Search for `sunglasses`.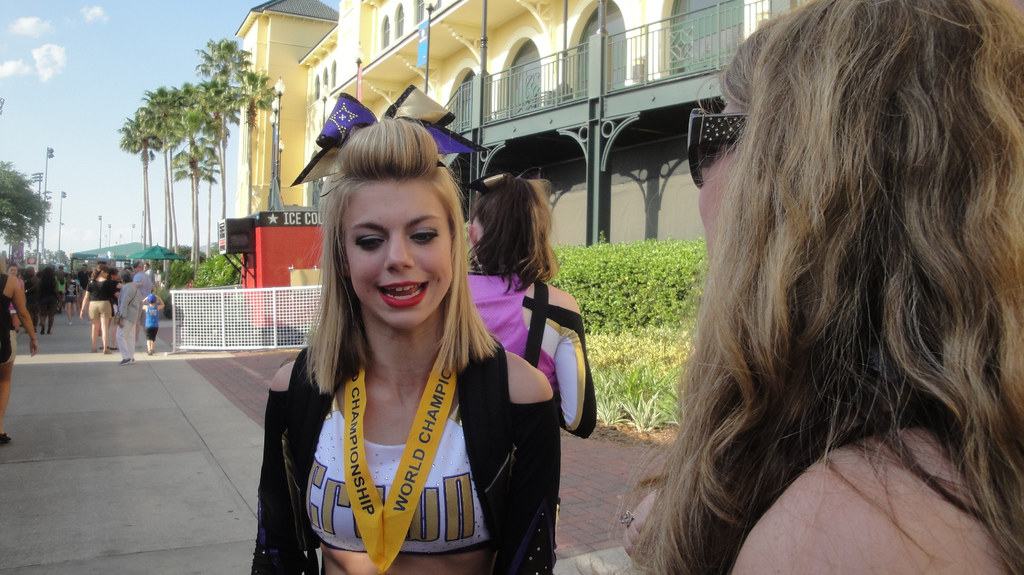
Found at select_region(689, 107, 748, 187).
